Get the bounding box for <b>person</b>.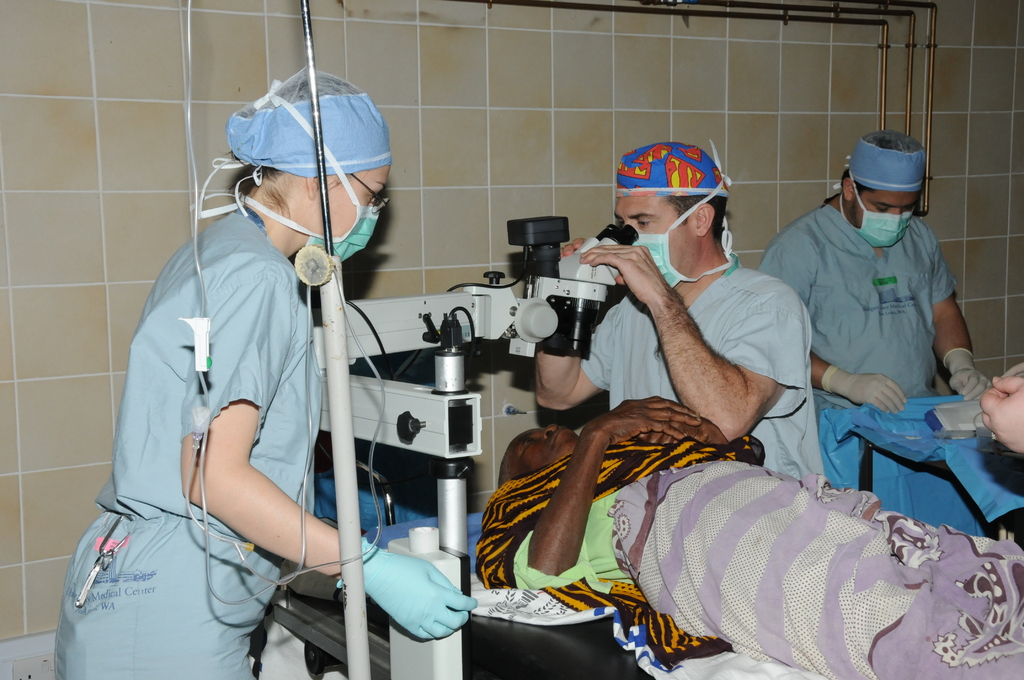
rect(51, 54, 484, 679).
